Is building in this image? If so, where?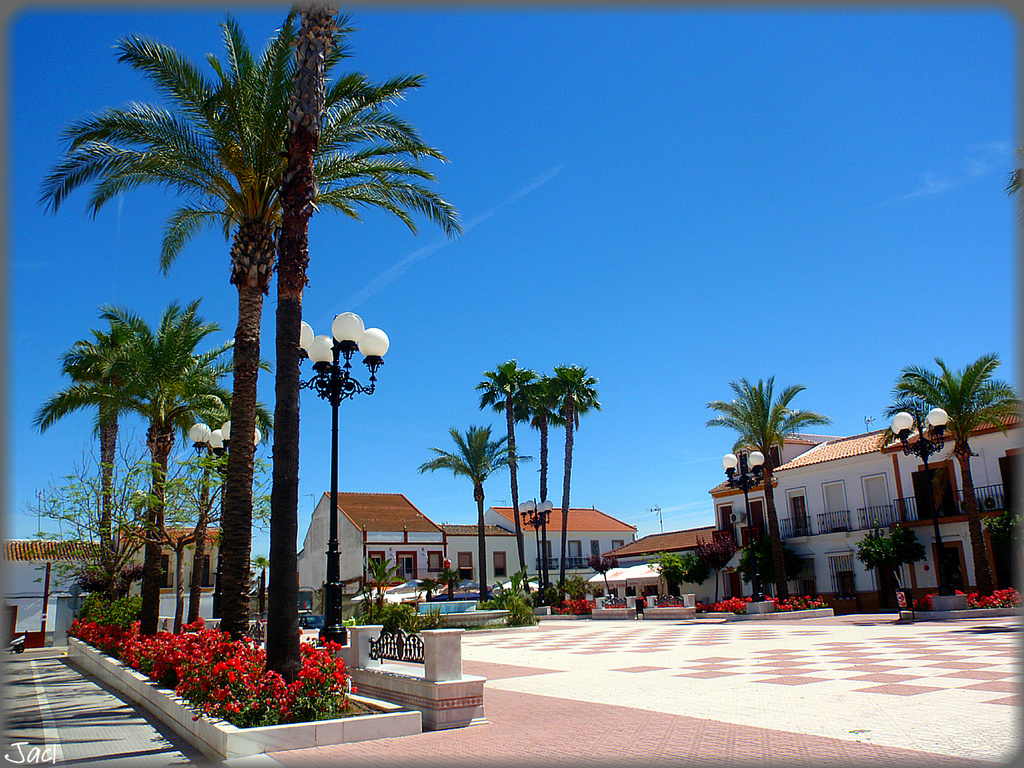
Yes, at box=[587, 402, 1021, 610].
